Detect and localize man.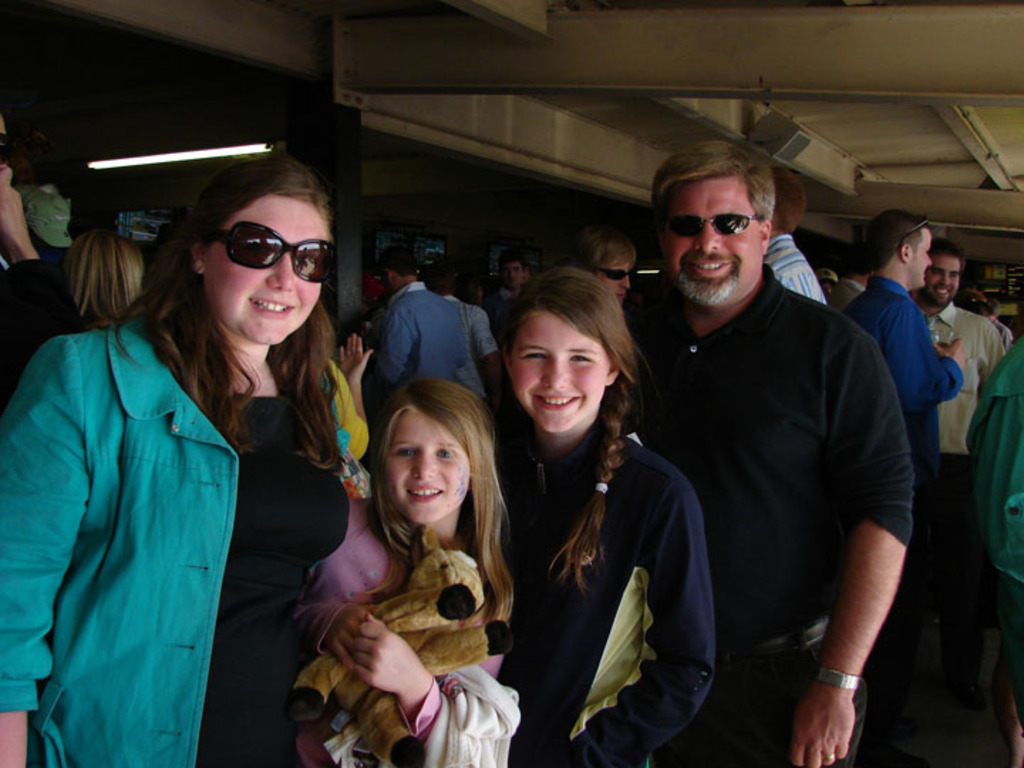
Localized at box(919, 236, 1004, 713).
